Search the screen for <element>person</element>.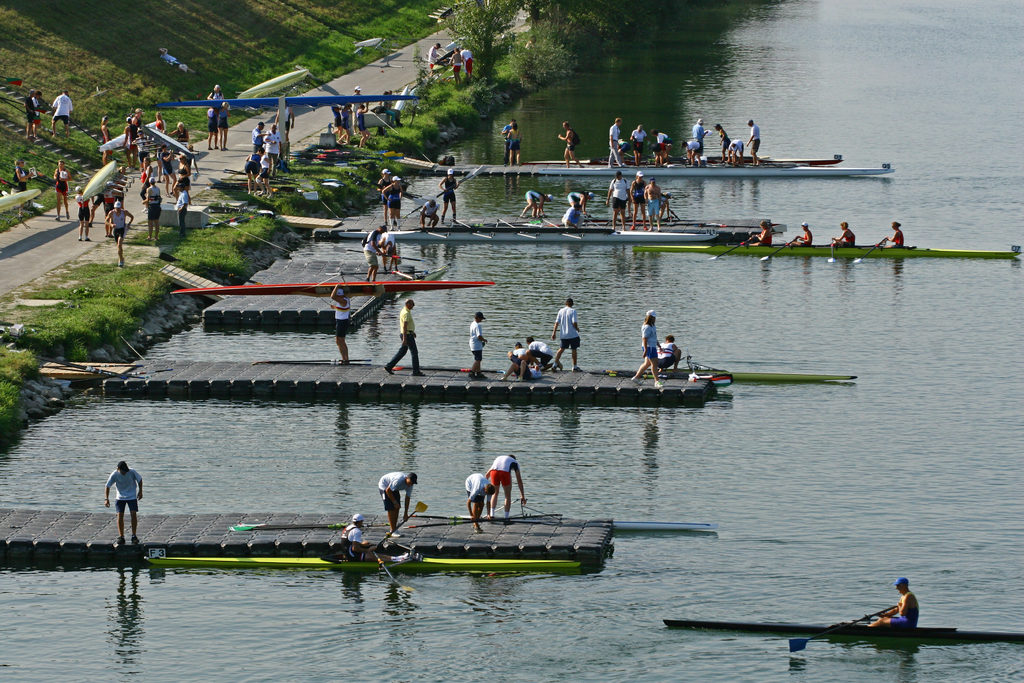
Found at bbox=[127, 108, 142, 164].
